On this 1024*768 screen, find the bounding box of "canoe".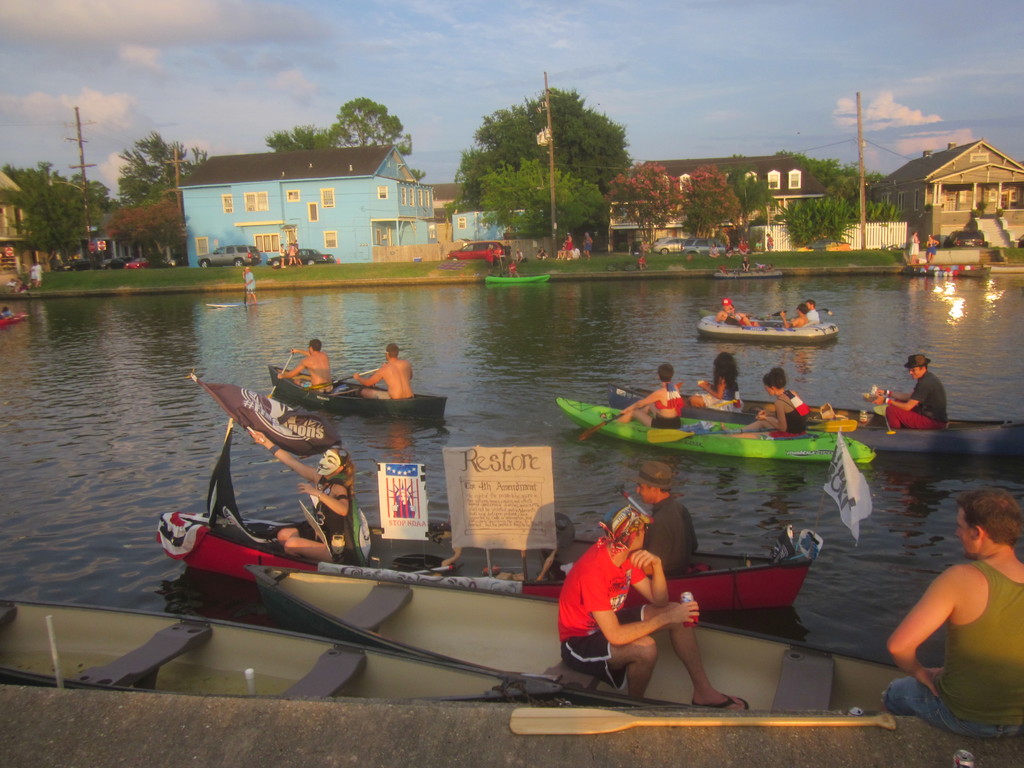
Bounding box: (246, 563, 909, 712).
